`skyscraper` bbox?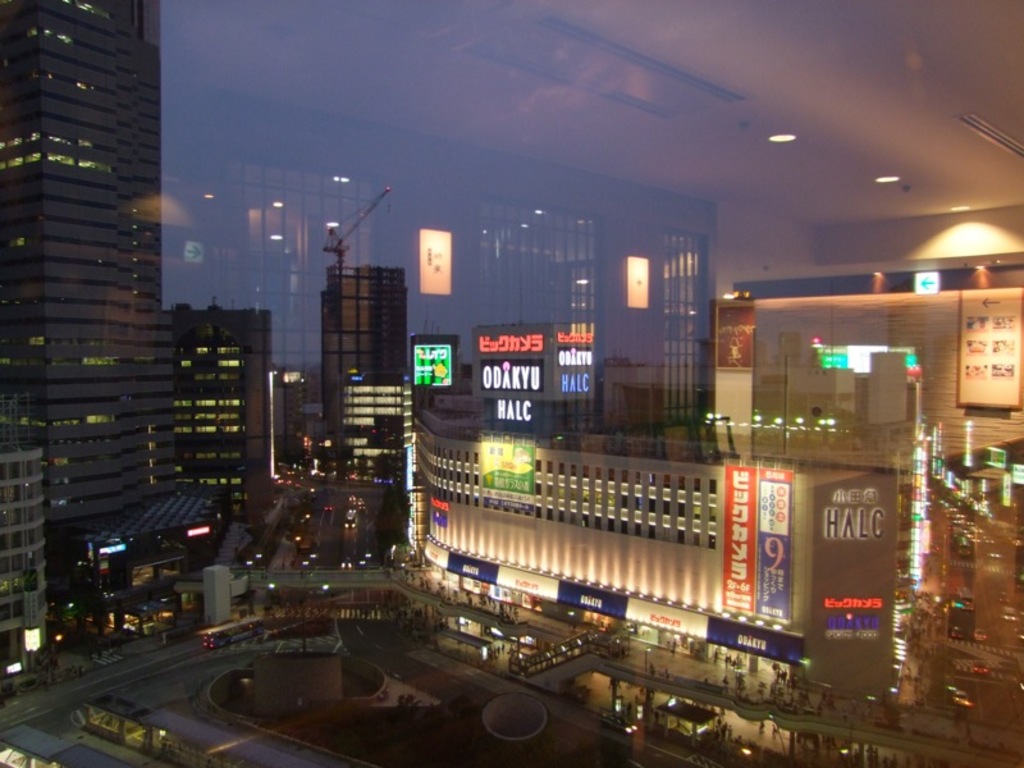
(left=0, top=0, right=175, bottom=525)
